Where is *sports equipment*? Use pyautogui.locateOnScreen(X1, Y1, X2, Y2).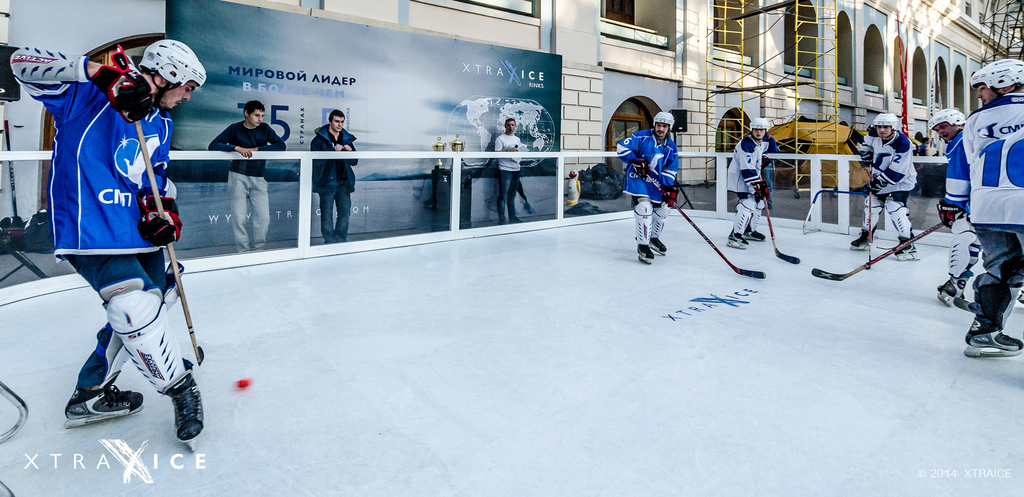
pyautogui.locateOnScreen(938, 272, 967, 308).
